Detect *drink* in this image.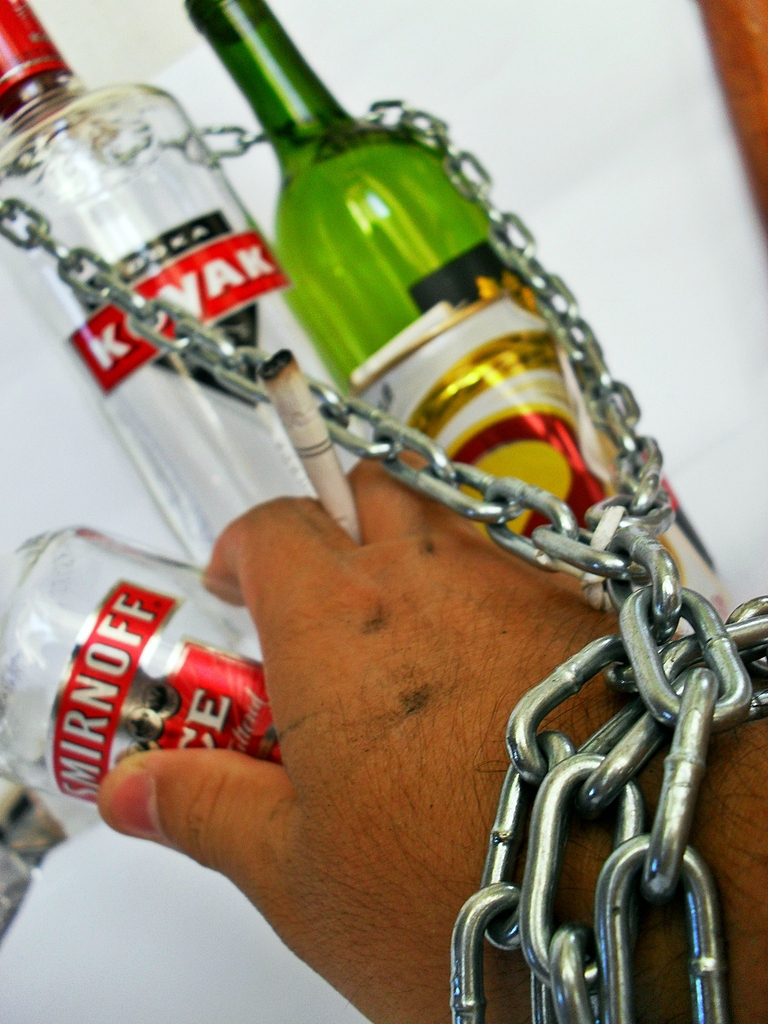
Detection: [x1=0, y1=0, x2=347, y2=573].
